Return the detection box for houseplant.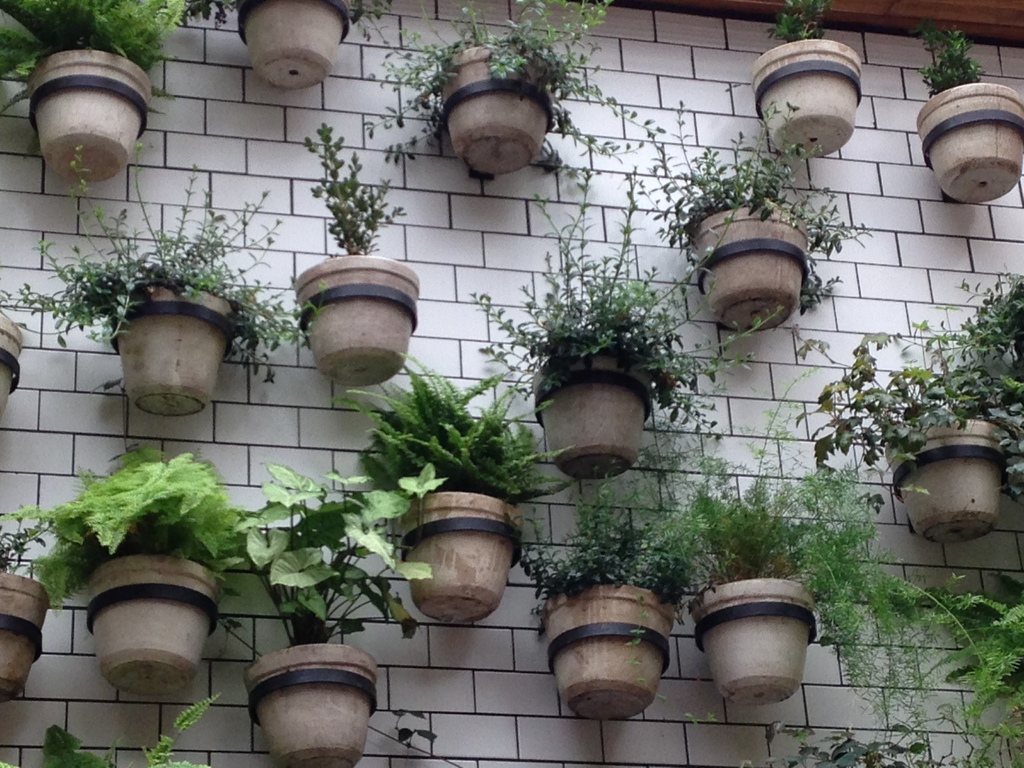
Rect(0, 0, 201, 180).
